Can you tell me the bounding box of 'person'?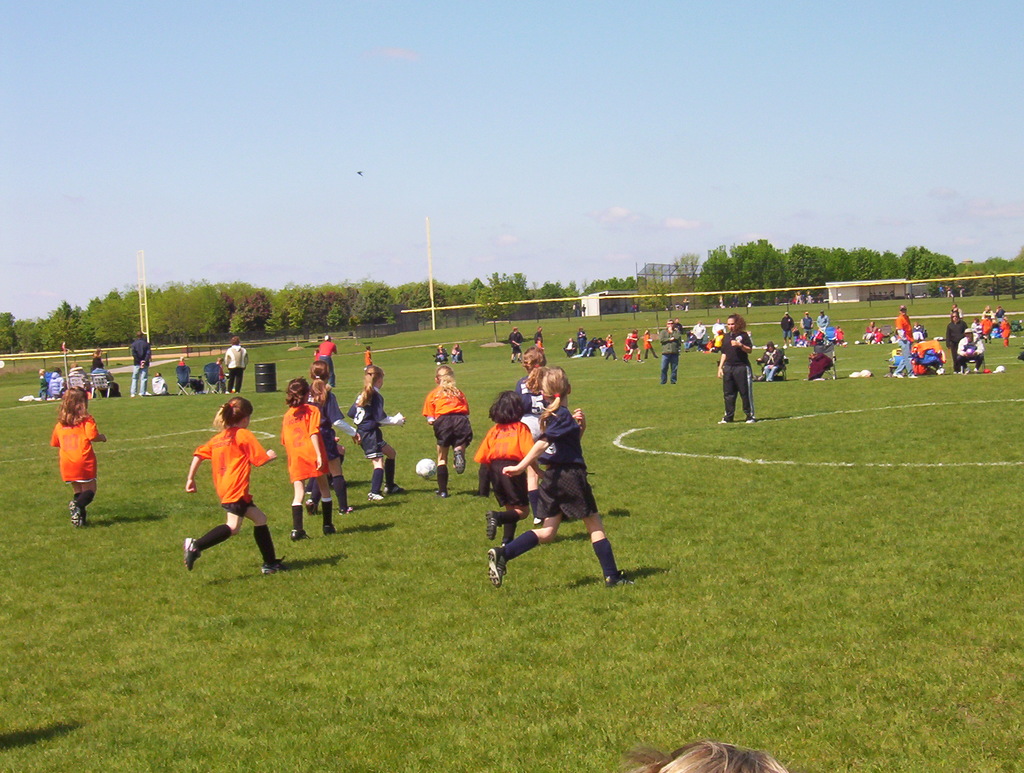
bbox=(719, 314, 756, 423).
